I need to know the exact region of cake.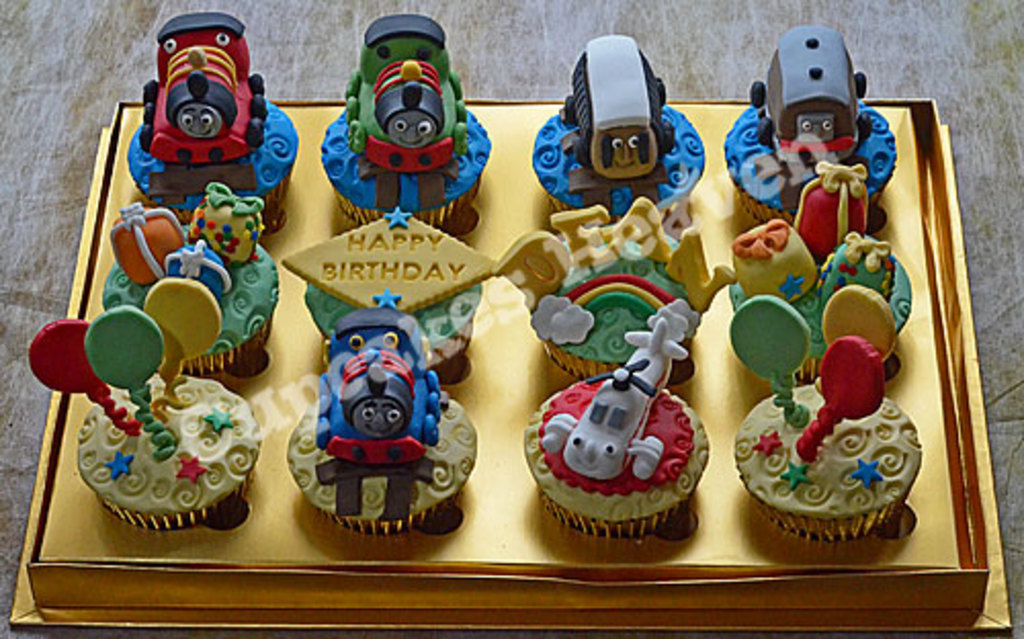
Region: <bbox>524, 299, 713, 543</bbox>.
